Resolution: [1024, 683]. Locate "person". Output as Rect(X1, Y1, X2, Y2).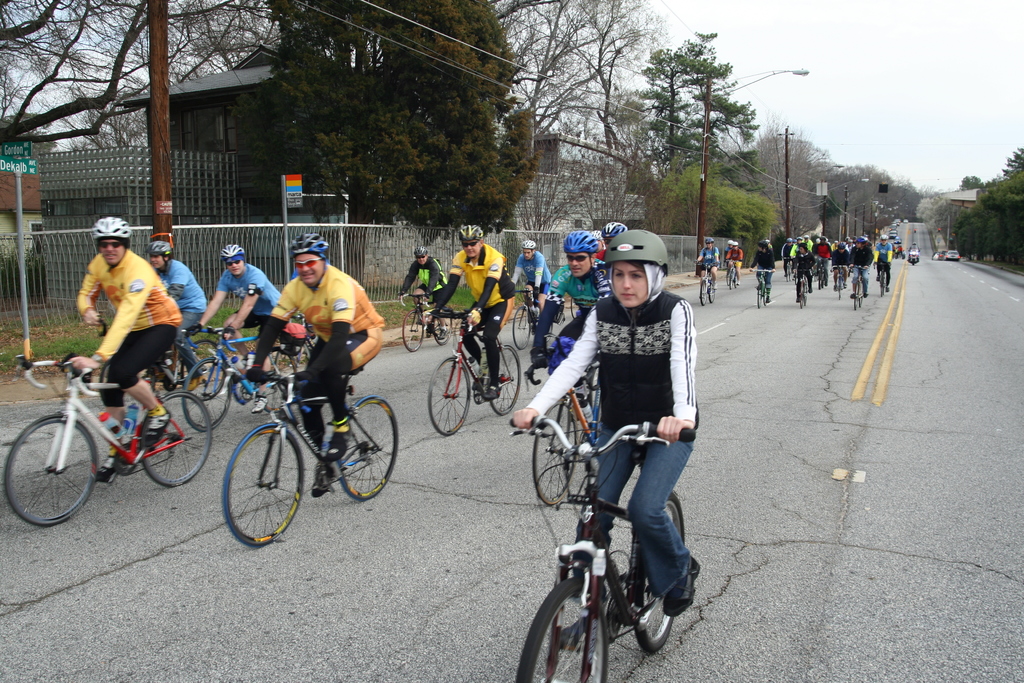
Rect(596, 217, 623, 259).
